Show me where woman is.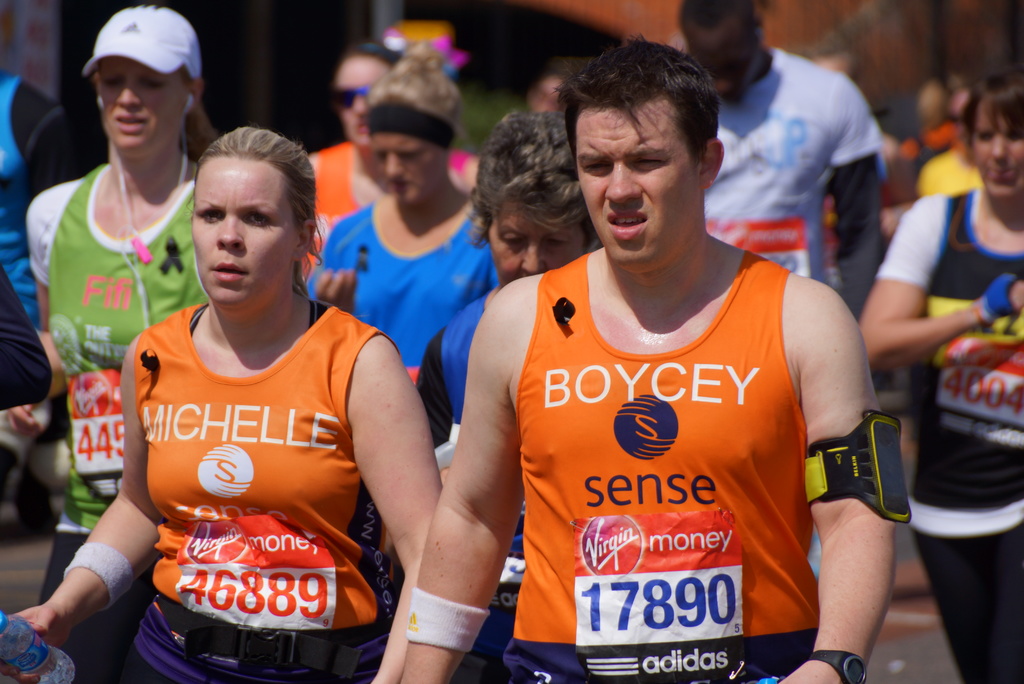
woman is at pyautogui.locateOnScreen(316, 42, 502, 408).
